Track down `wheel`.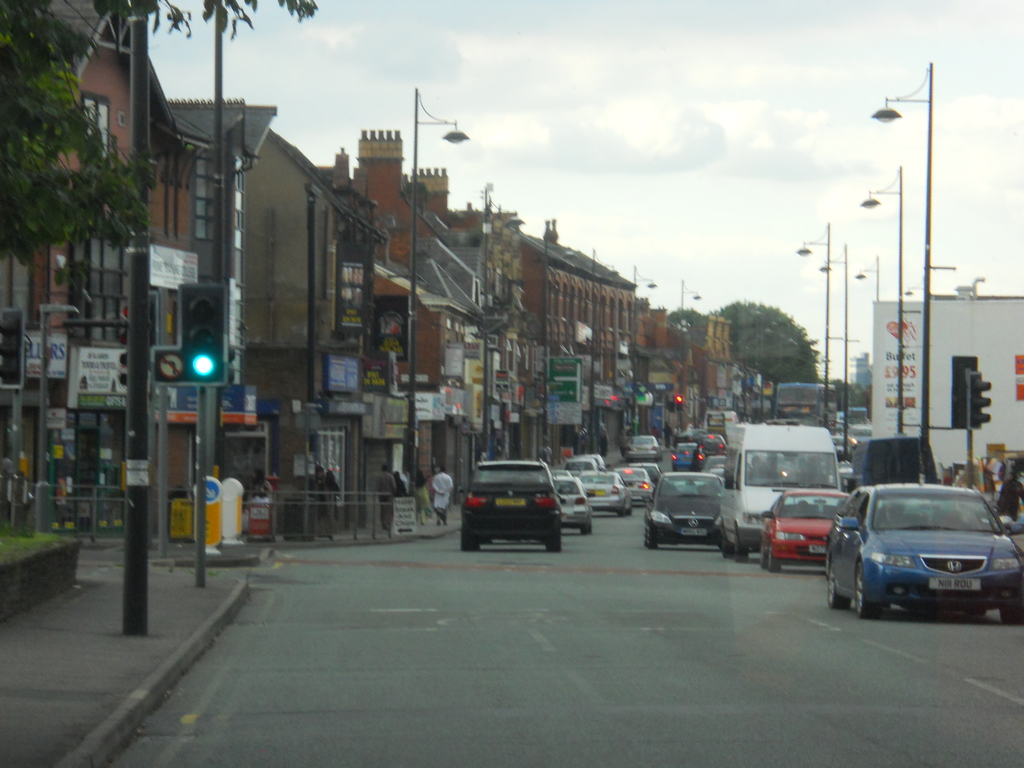
Tracked to {"left": 620, "top": 504, "right": 632, "bottom": 515}.
